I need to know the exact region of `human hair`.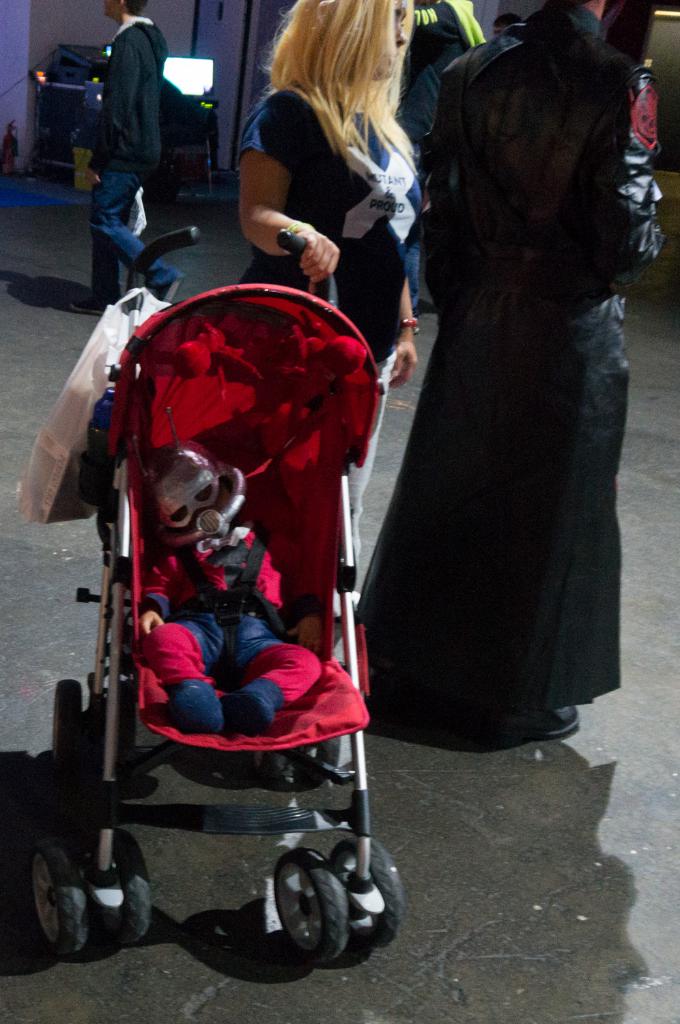
Region: rect(270, 0, 419, 162).
